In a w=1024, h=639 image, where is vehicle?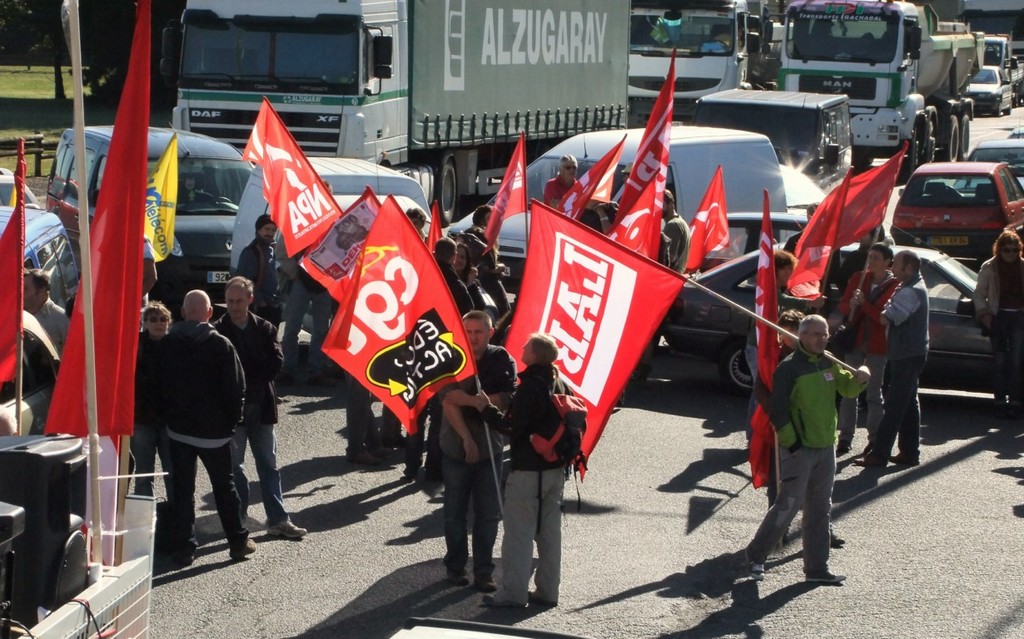
box=[40, 124, 258, 304].
